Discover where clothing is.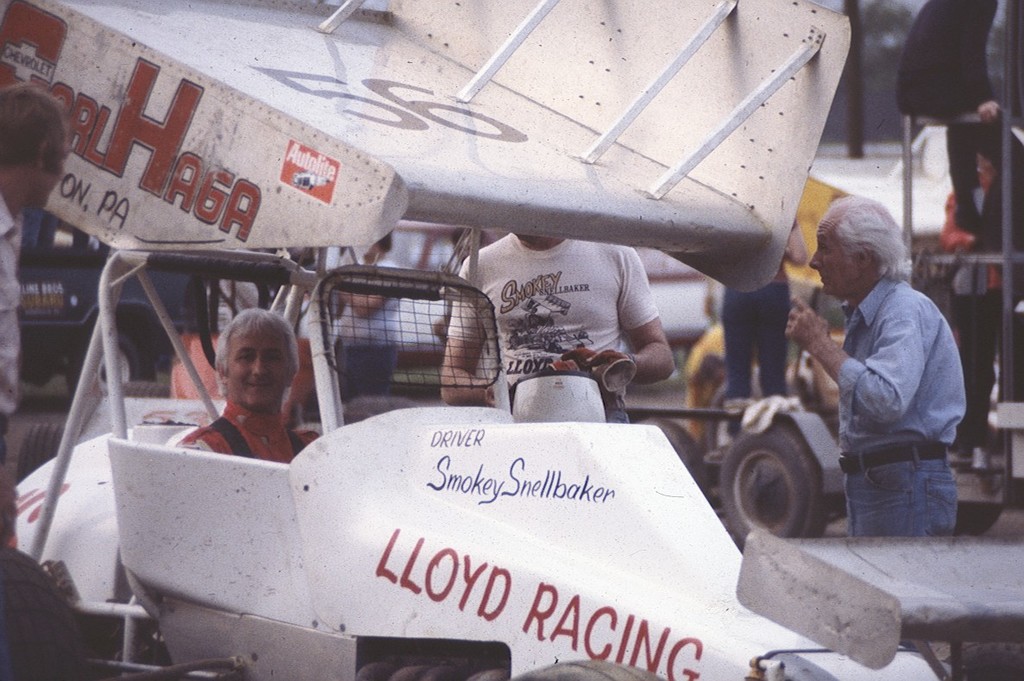
Discovered at left=173, top=348, right=321, bottom=480.
